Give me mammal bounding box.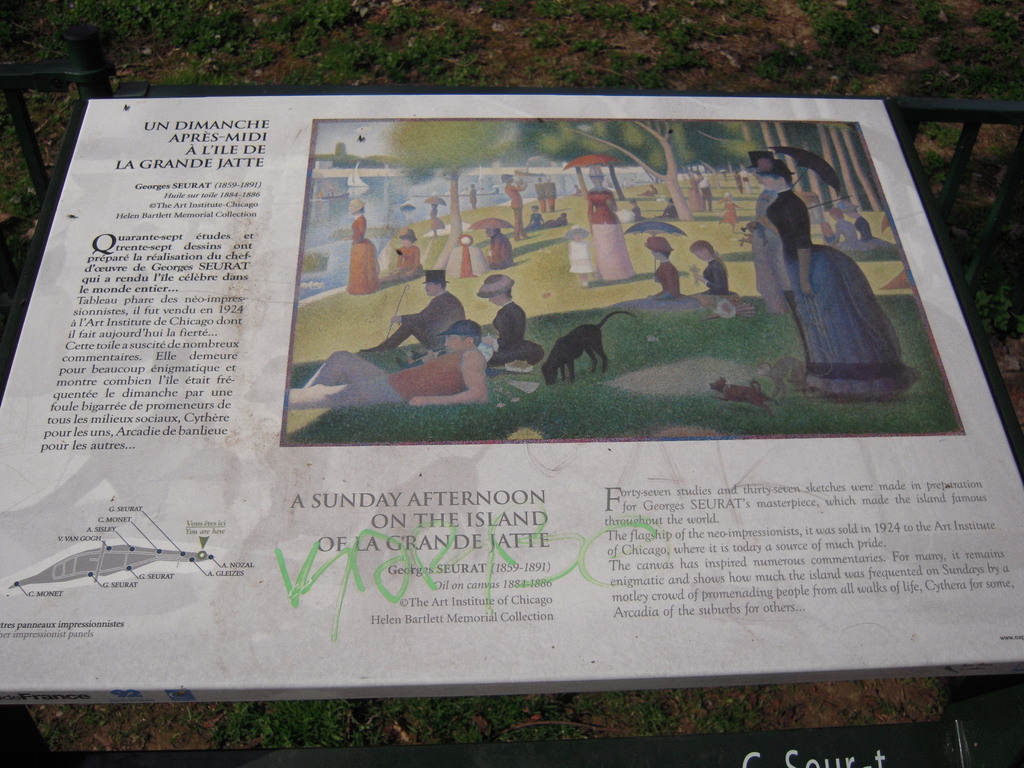
(643,182,657,197).
